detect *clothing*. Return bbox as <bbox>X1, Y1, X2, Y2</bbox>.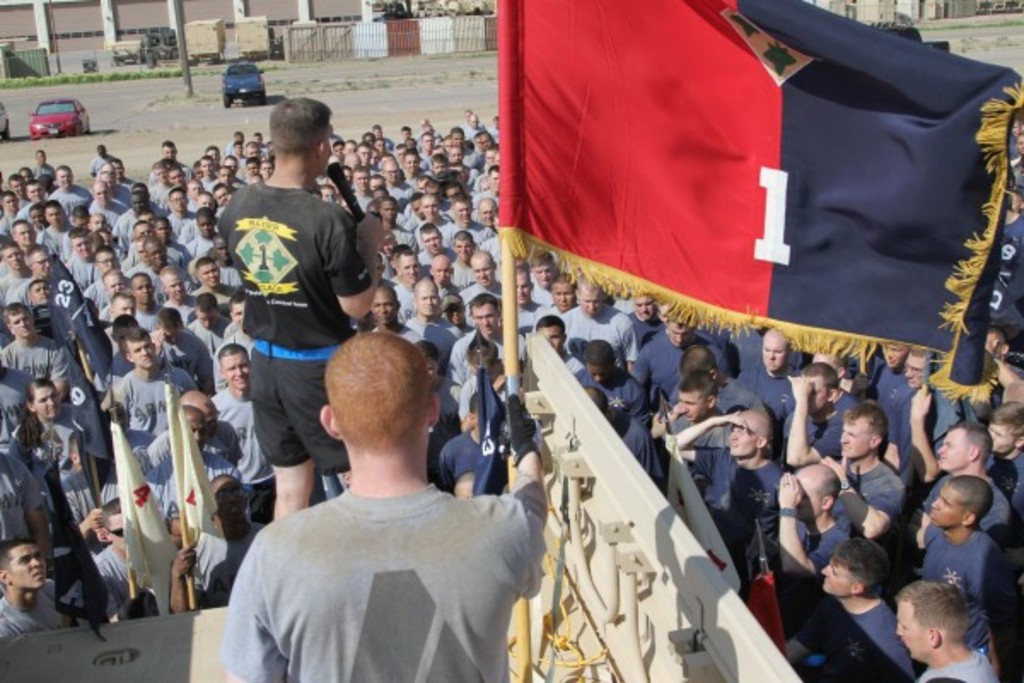
<bbox>905, 511, 1014, 639</bbox>.
